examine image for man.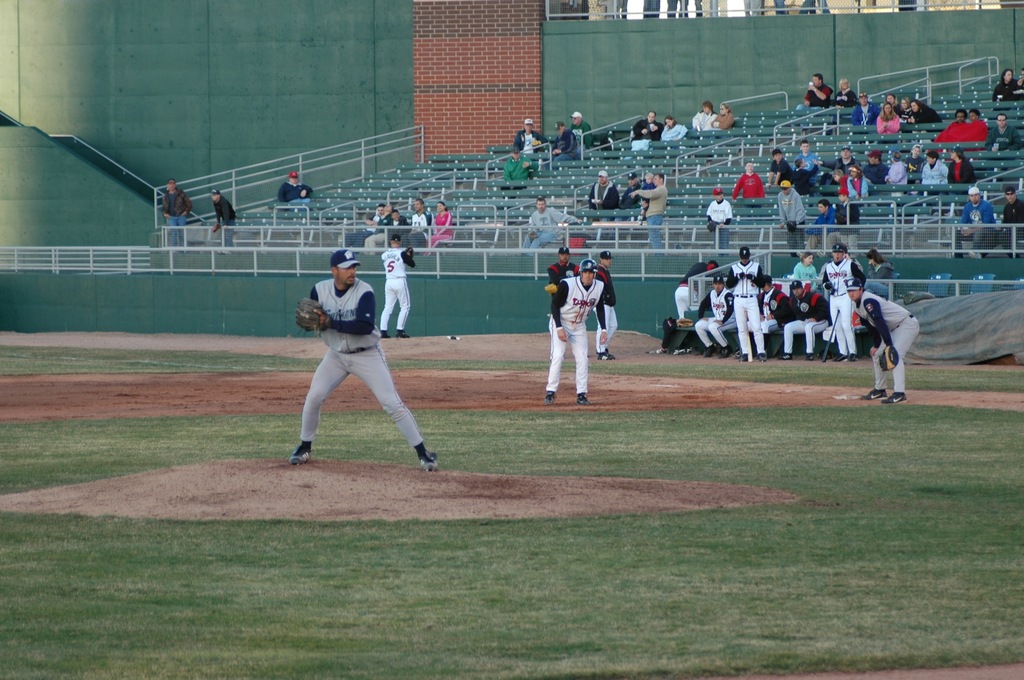
Examination result: {"left": 724, "top": 246, "right": 767, "bottom": 362}.
